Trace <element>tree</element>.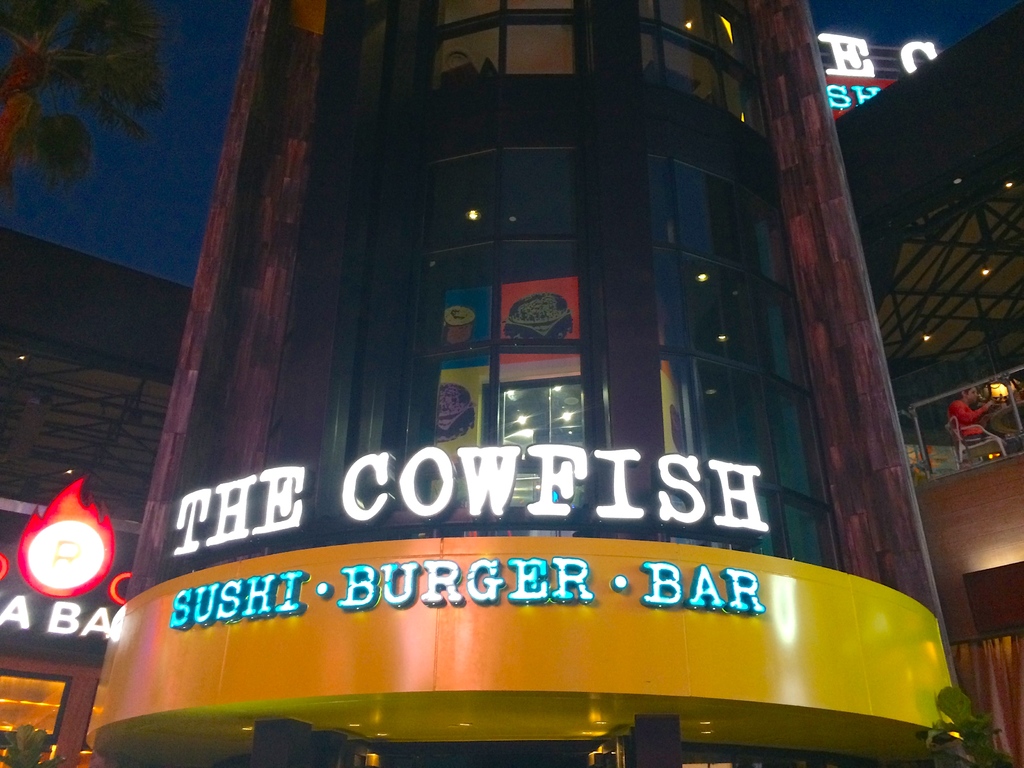
Traced to [1, 0, 170, 201].
